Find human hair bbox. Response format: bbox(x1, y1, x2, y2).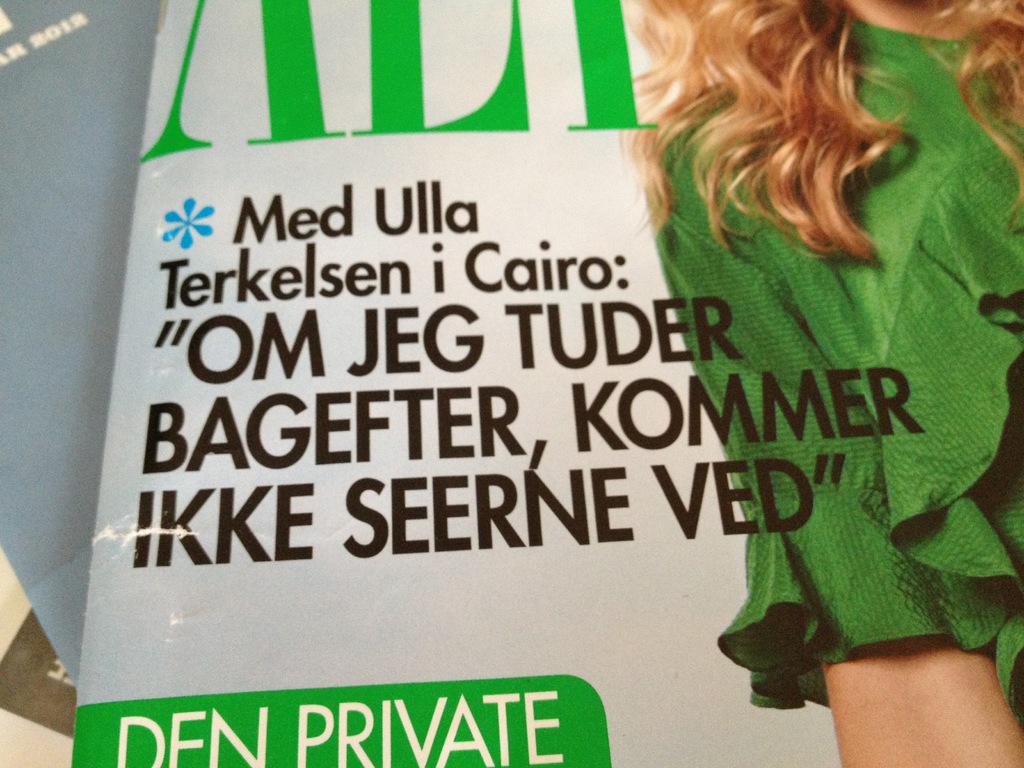
bbox(618, 0, 1023, 266).
